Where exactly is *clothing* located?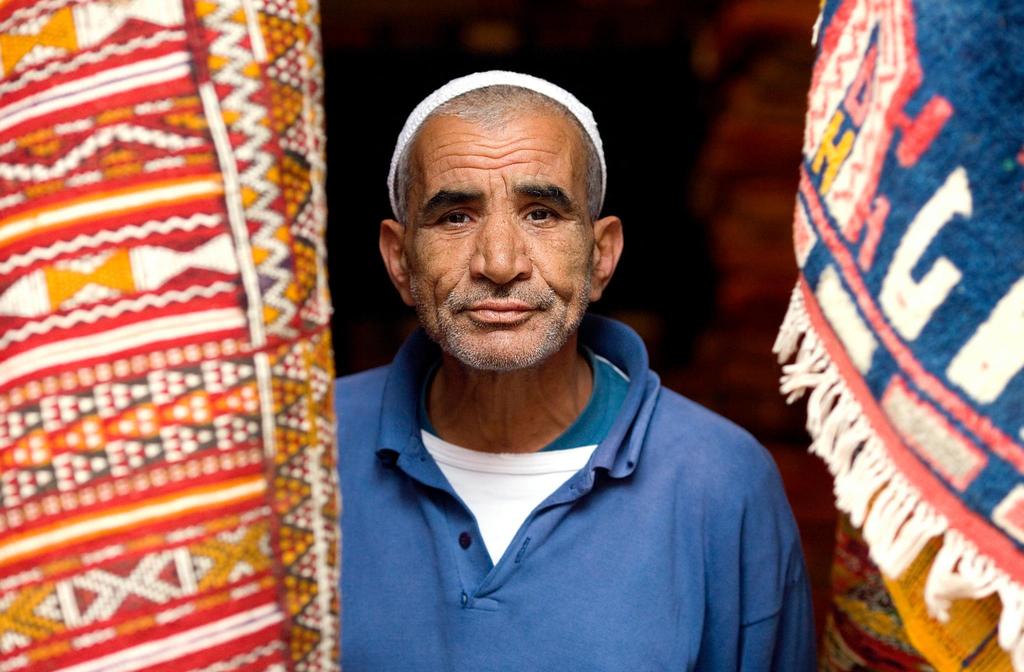
Its bounding box is <region>320, 300, 803, 660</region>.
